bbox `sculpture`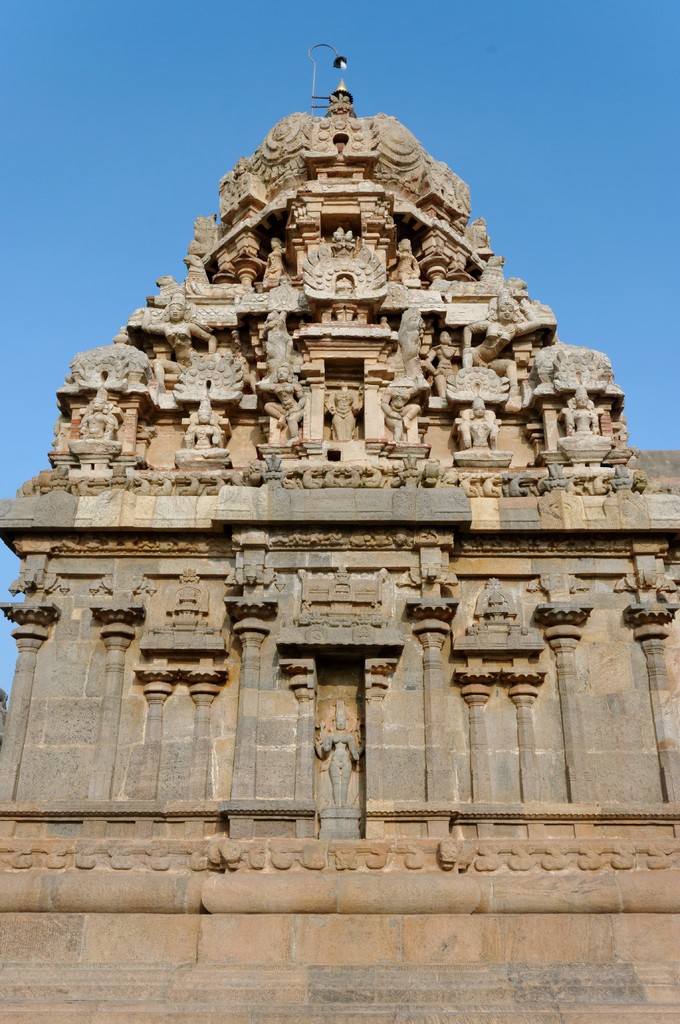
[left=323, top=385, right=364, bottom=450]
